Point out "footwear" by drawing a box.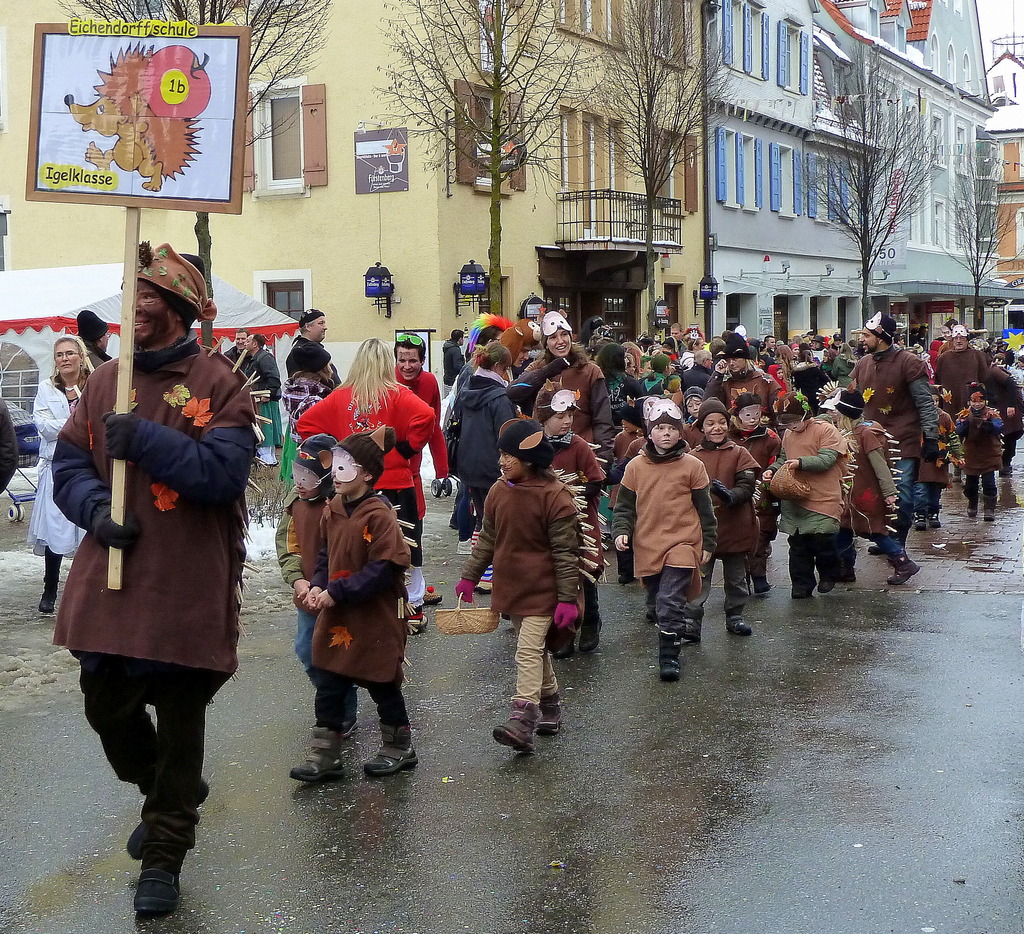
x1=790, y1=583, x2=807, y2=600.
